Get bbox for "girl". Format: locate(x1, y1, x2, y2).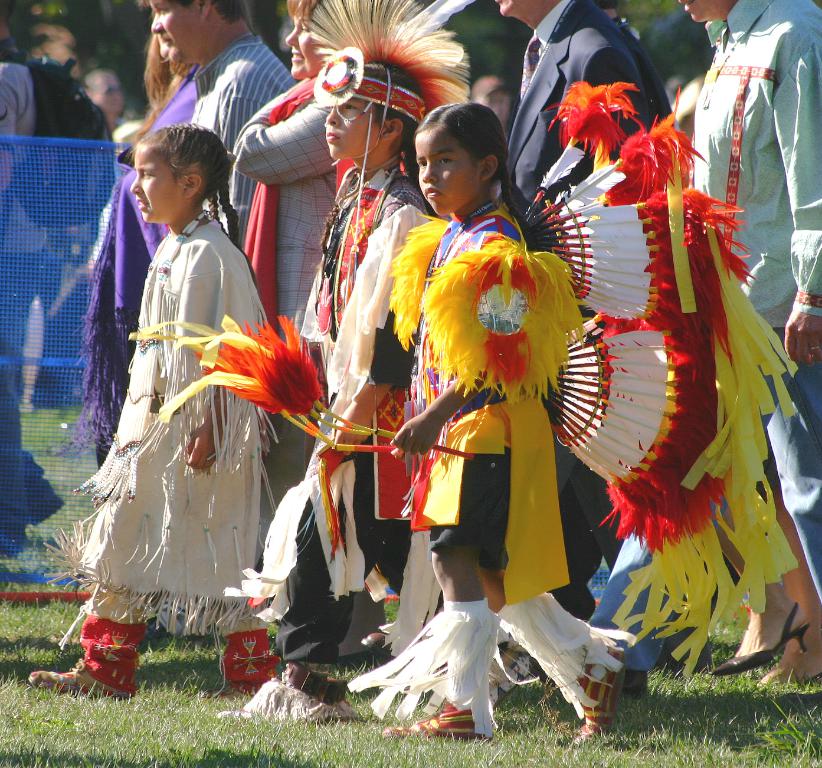
locate(29, 121, 281, 695).
